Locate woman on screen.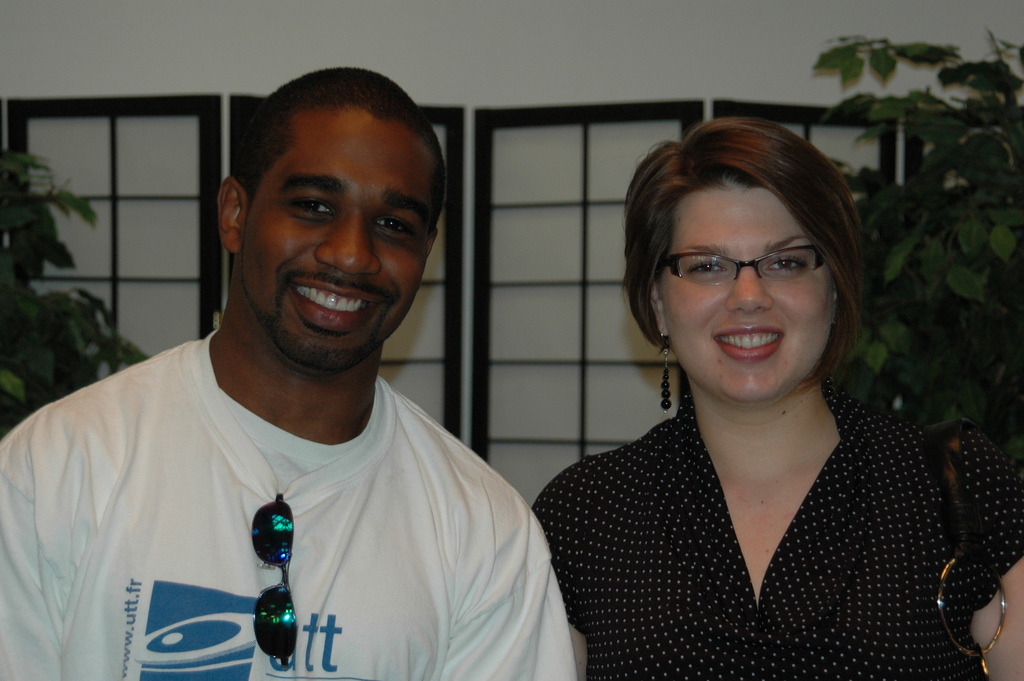
On screen at {"x1": 532, "y1": 119, "x2": 1013, "y2": 680}.
